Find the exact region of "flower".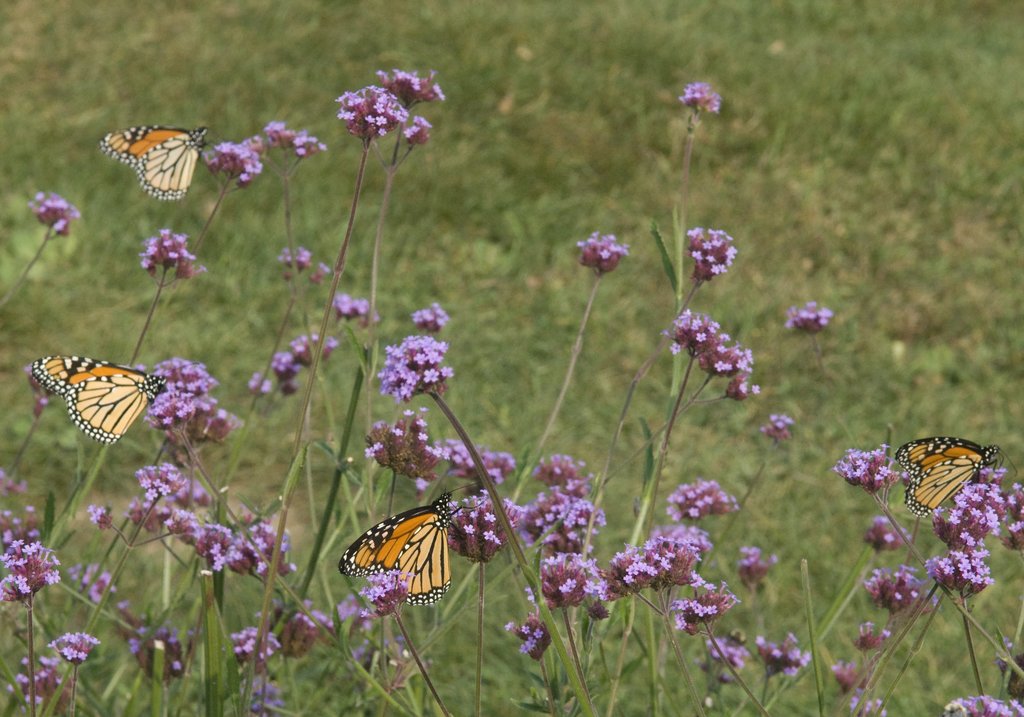
Exact region: 508, 612, 554, 662.
